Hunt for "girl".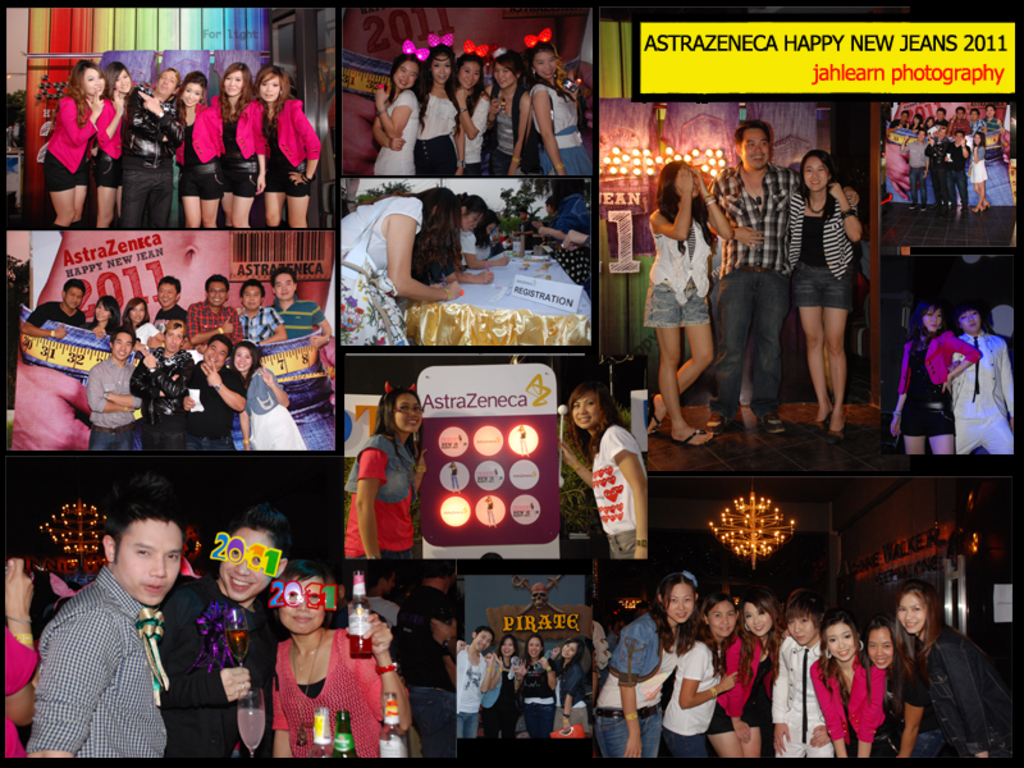
Hunted down at <region>966, 129, 987, 211</region>.
